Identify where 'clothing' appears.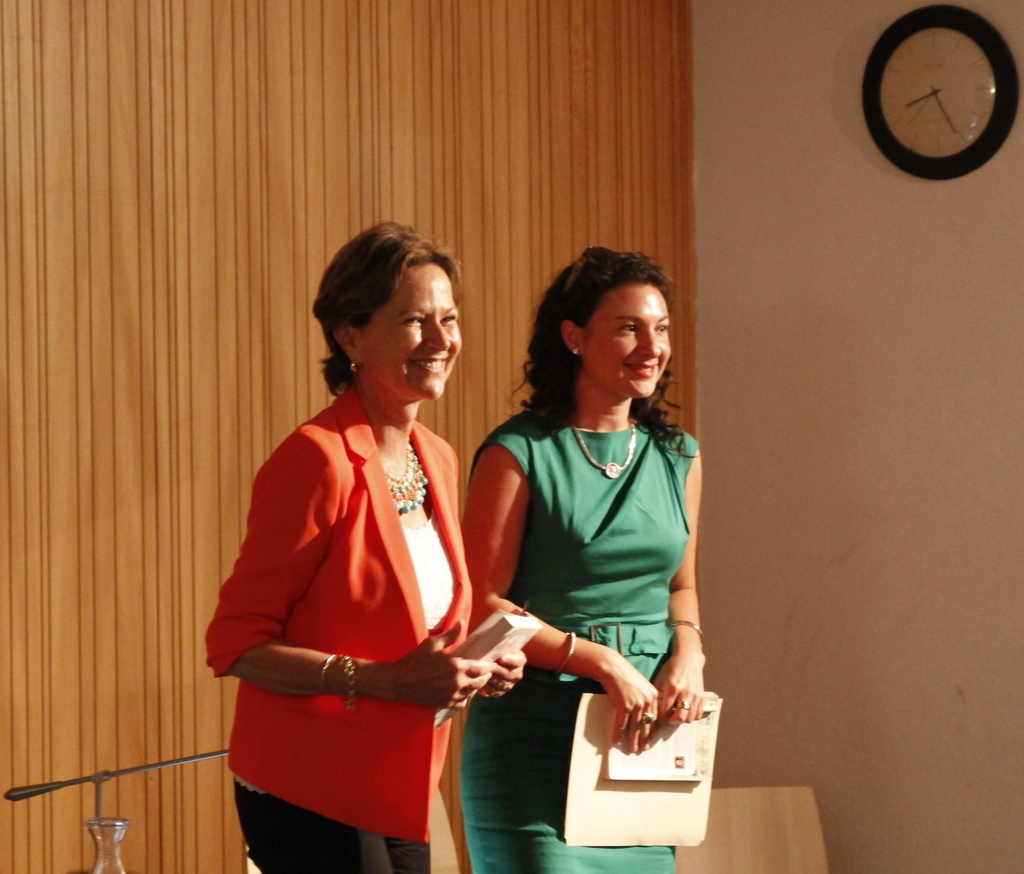
Appears at <region>444, 400, 710, 873</region>.
